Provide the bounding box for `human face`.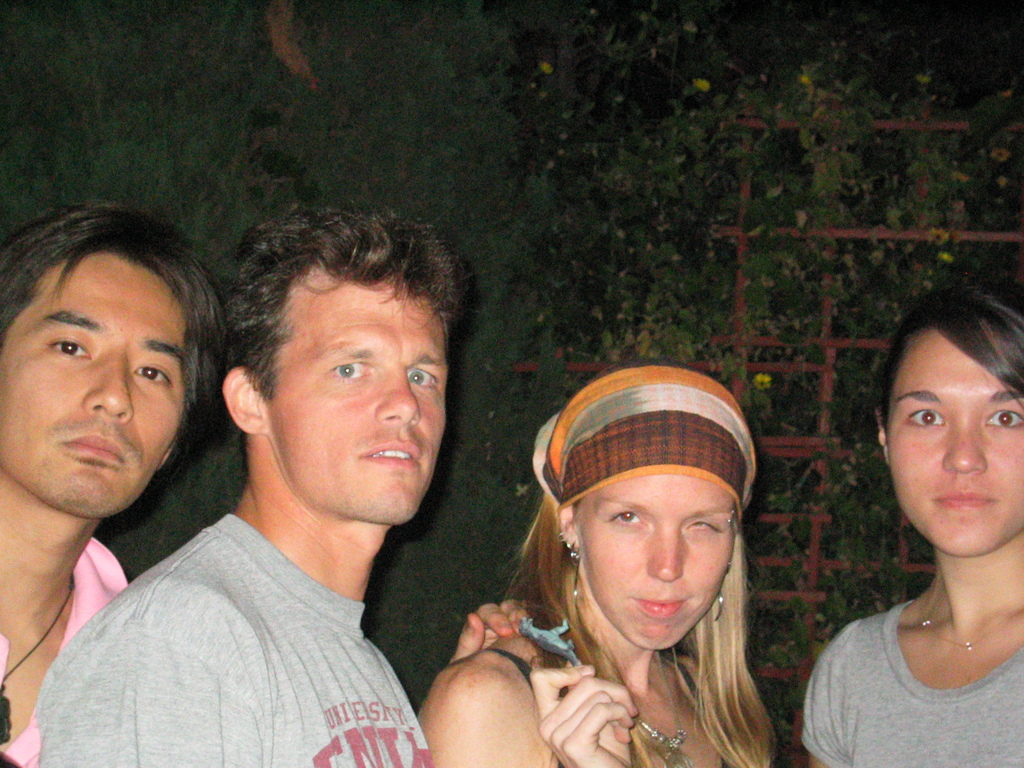
(x1=884, y1=325, x2=1023, y2=558).
